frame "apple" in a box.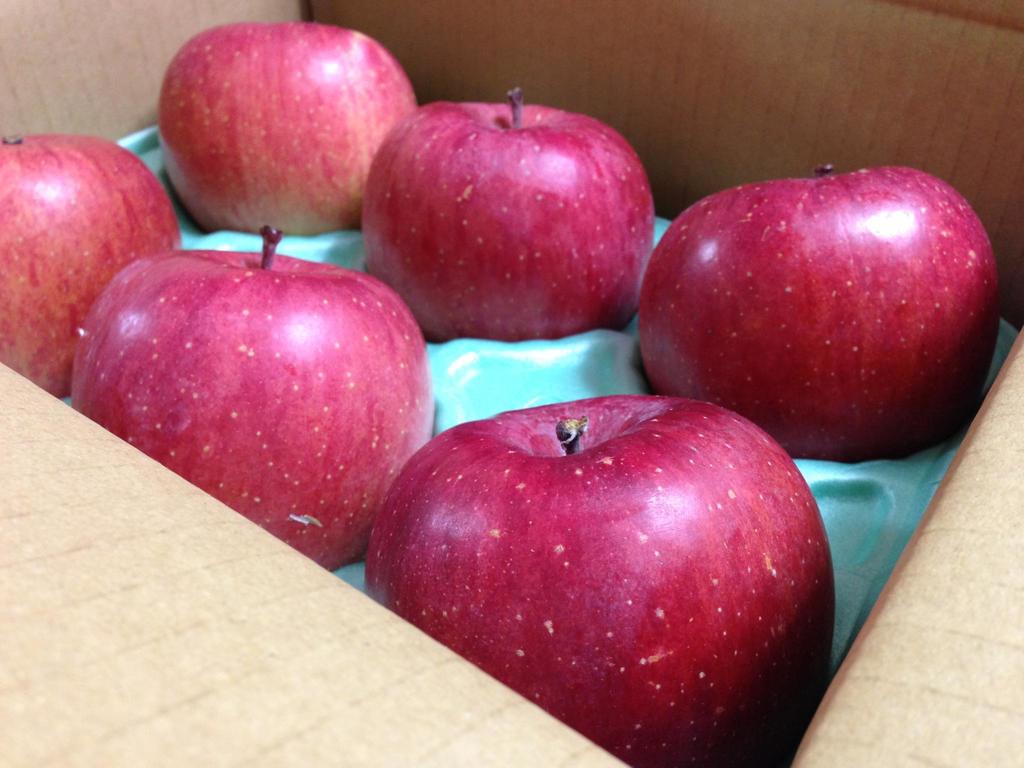
bbox=(0, 127, 182, 404).
